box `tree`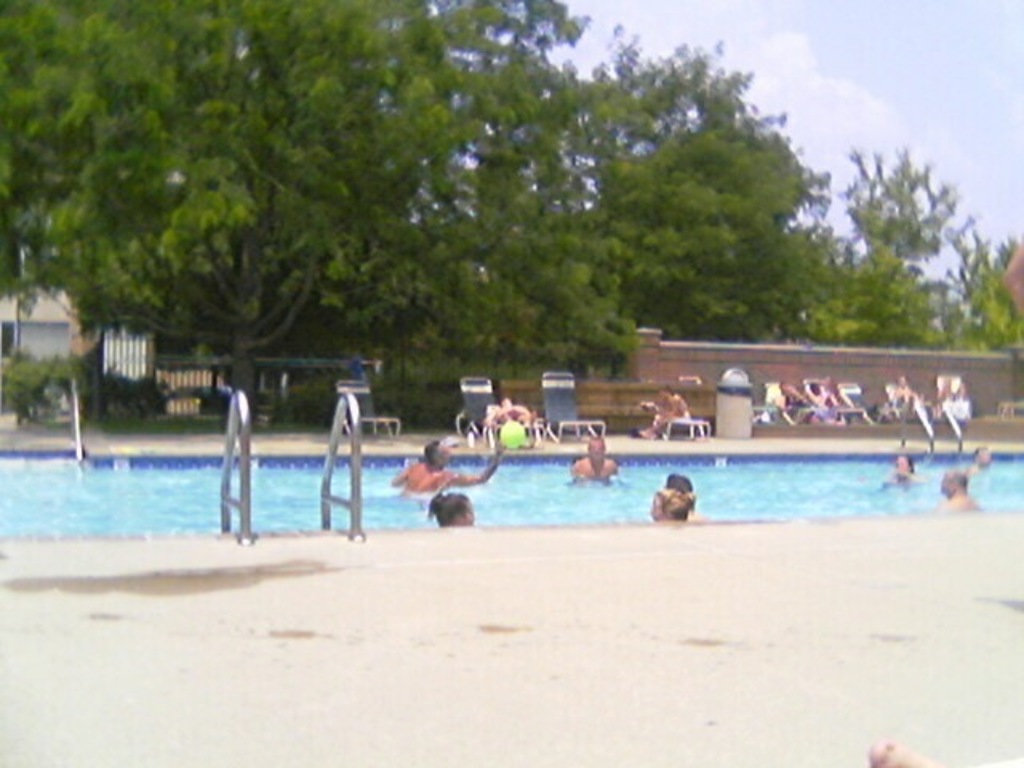
<bbox>986, 267, 1022, 368</bbox>
